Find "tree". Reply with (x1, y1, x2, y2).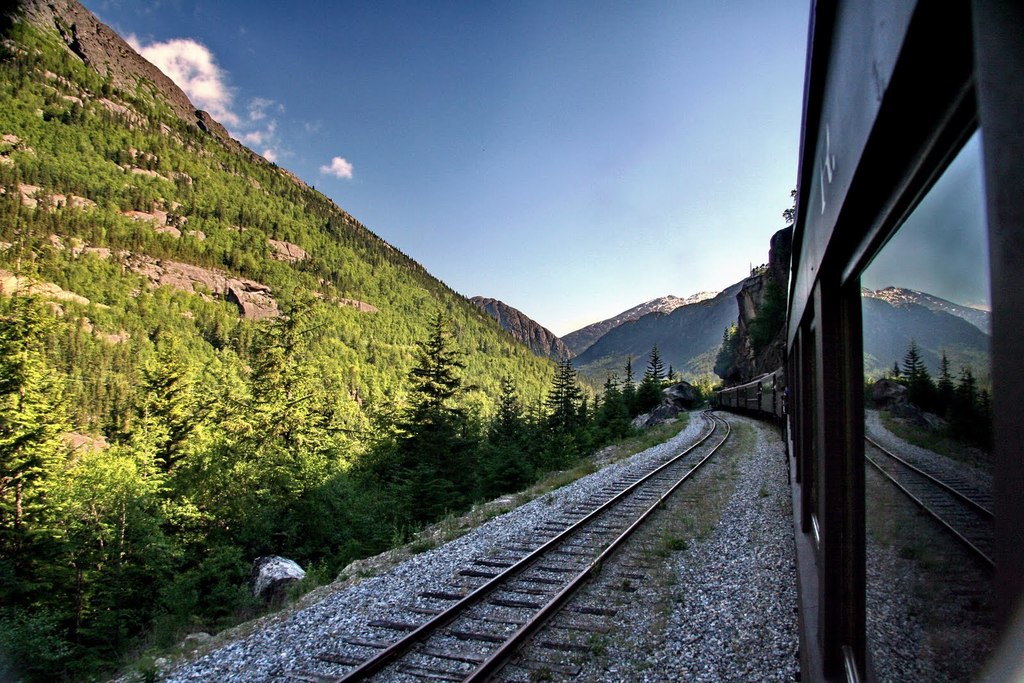
(593, 369, 619, 414).
